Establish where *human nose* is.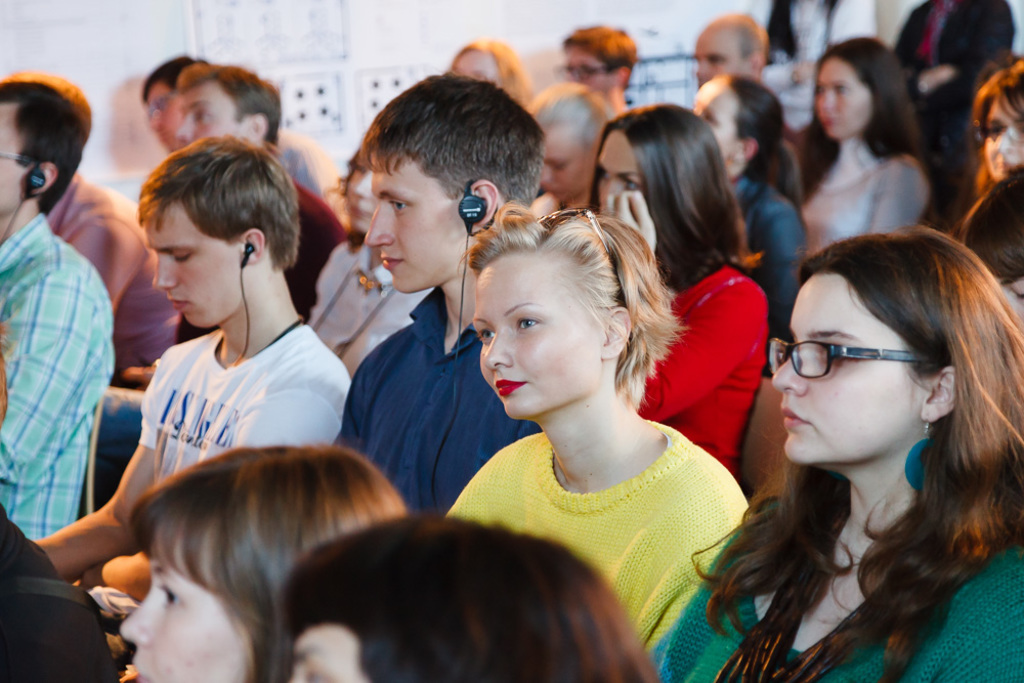
Established at [left=176, top=116, right=194, bottom=145].
